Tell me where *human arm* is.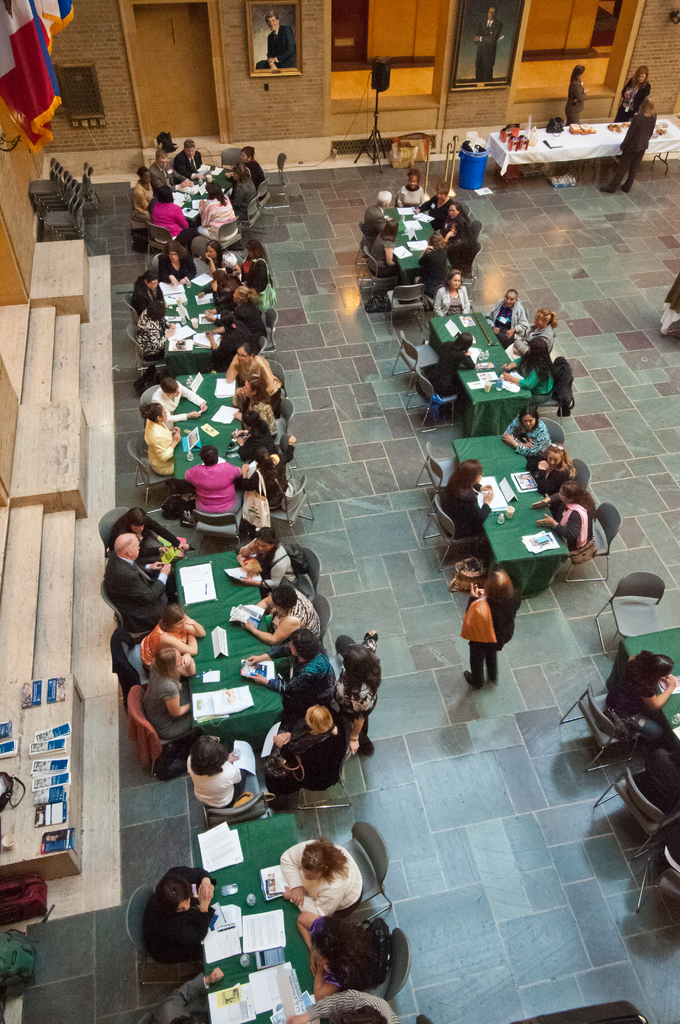
*human arm* is at (355, 623, 382, 651).
